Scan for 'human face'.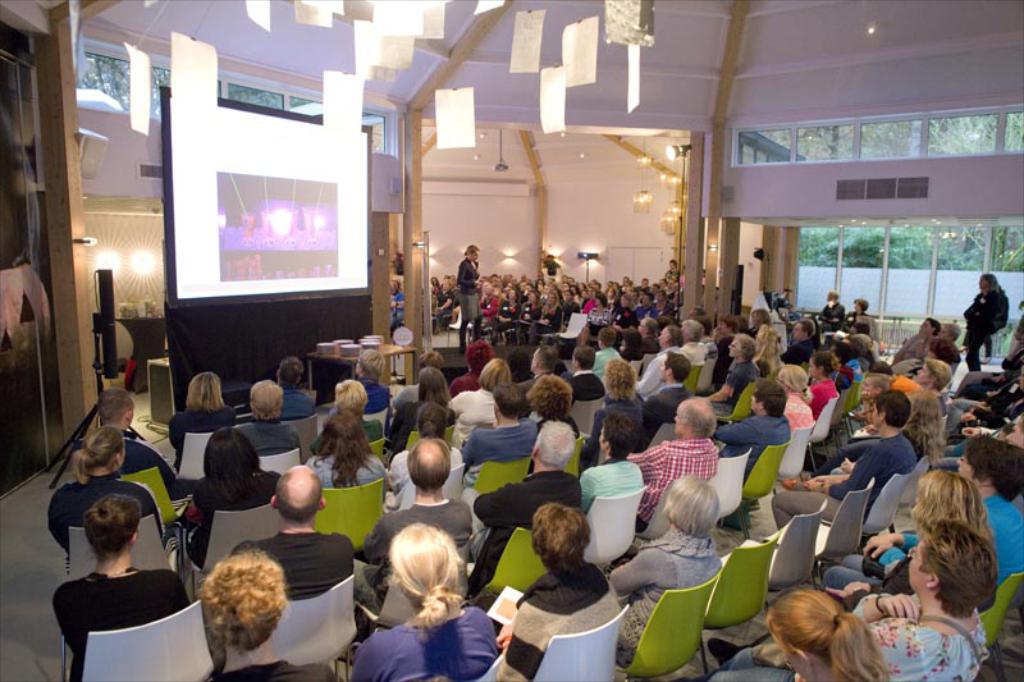
Scan result: <region>908, 551, 924, 592</region>.
